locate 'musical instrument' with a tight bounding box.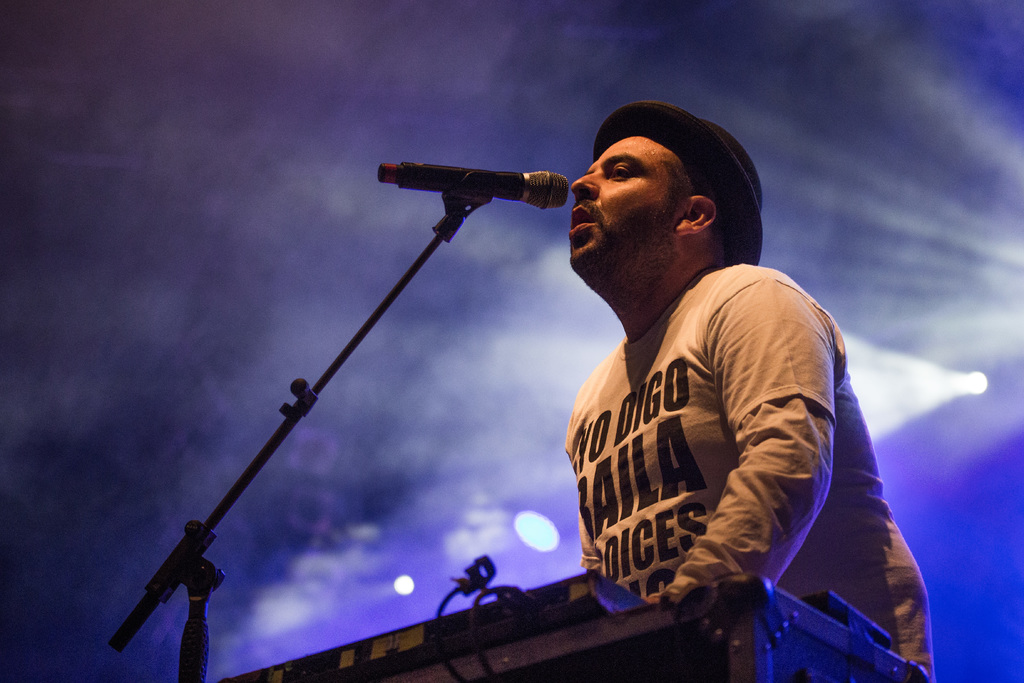
Rect(206, 565, 925, 682).
